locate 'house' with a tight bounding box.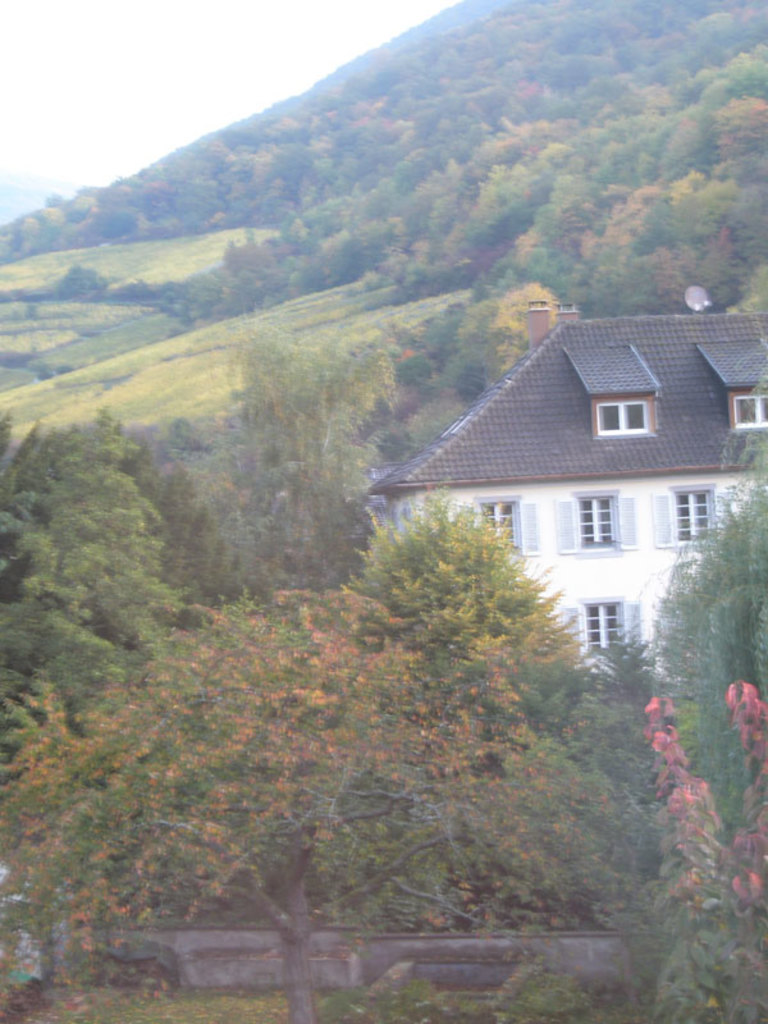
384 273 758 684.
